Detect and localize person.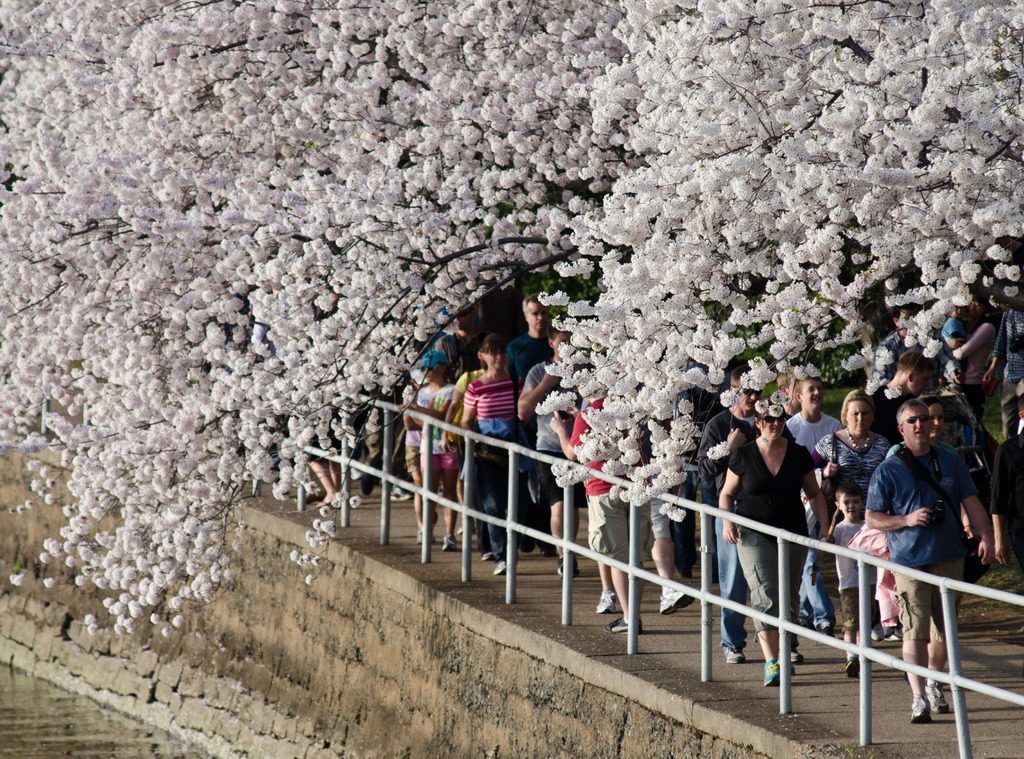
Localized at {"x1": 525, "y1": 323, "x2": 577, "y2": 569}.
